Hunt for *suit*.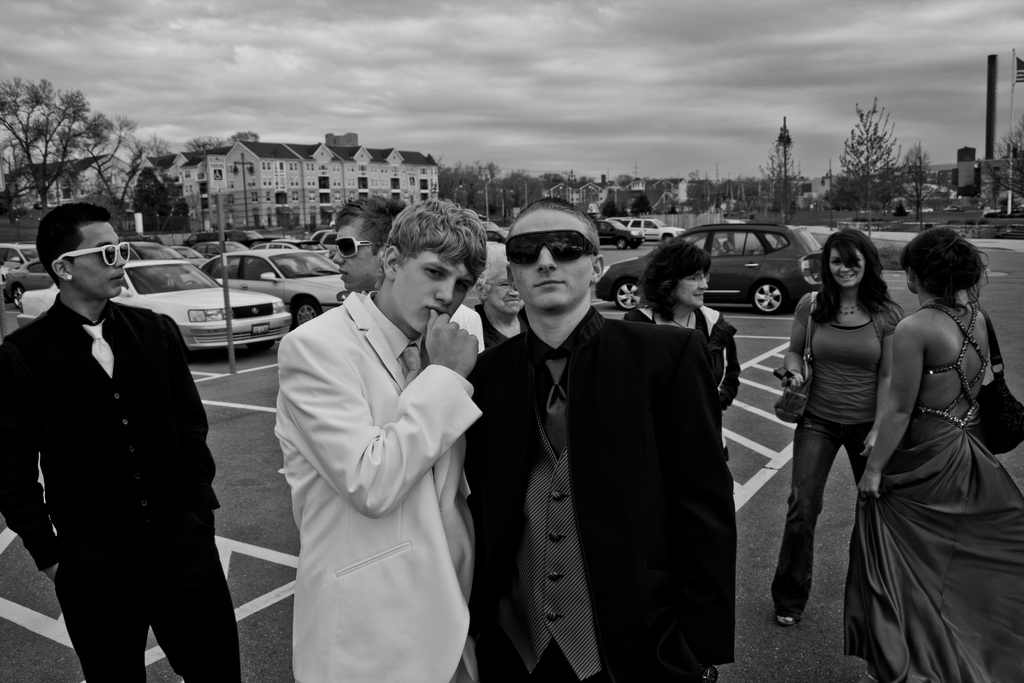
Hunted down at 273 287 485 682.
